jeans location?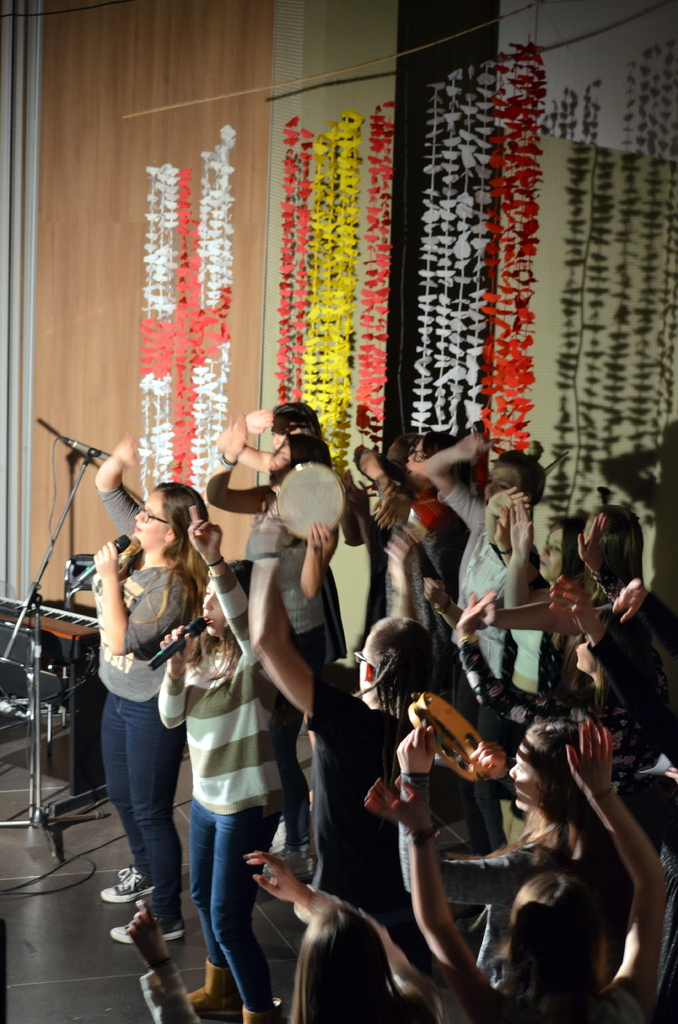
104/693/181/910
